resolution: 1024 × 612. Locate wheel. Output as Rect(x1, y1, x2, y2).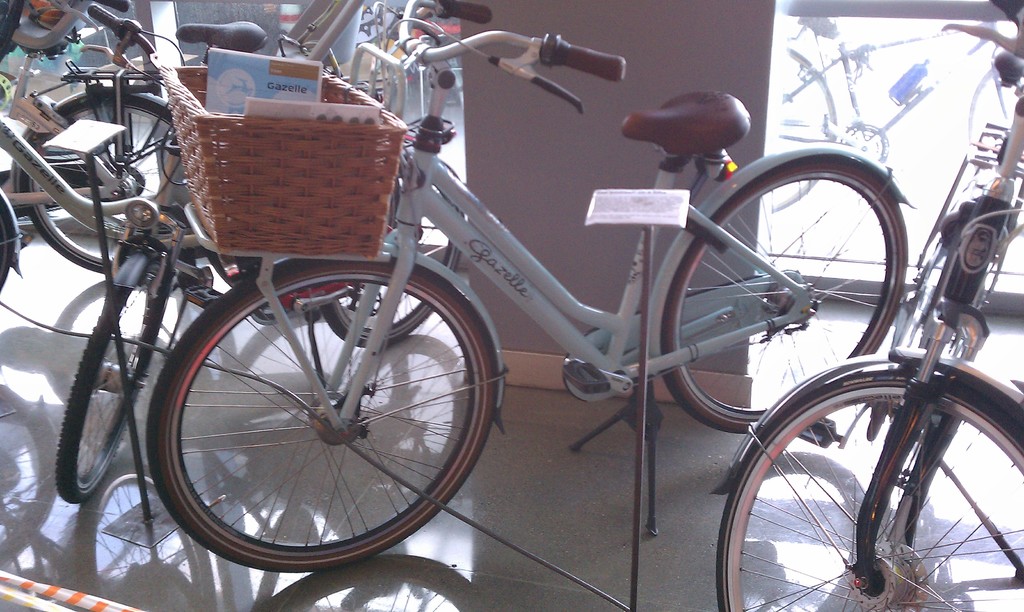
Rect(144, 267, 490, 569).
